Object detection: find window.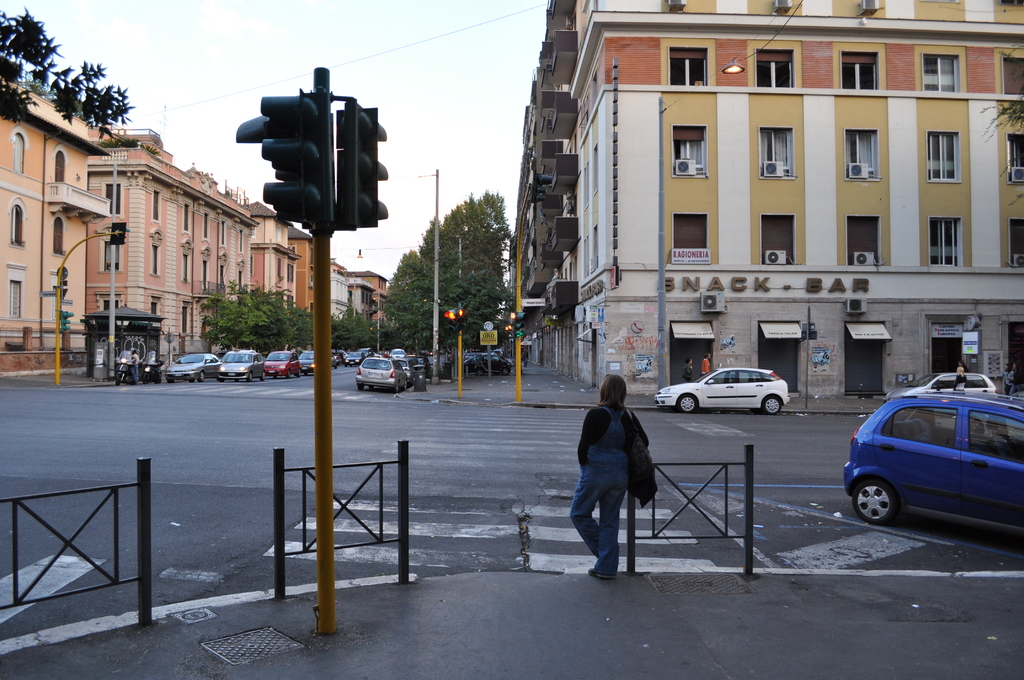
rect(847, 215, 883, 259).
